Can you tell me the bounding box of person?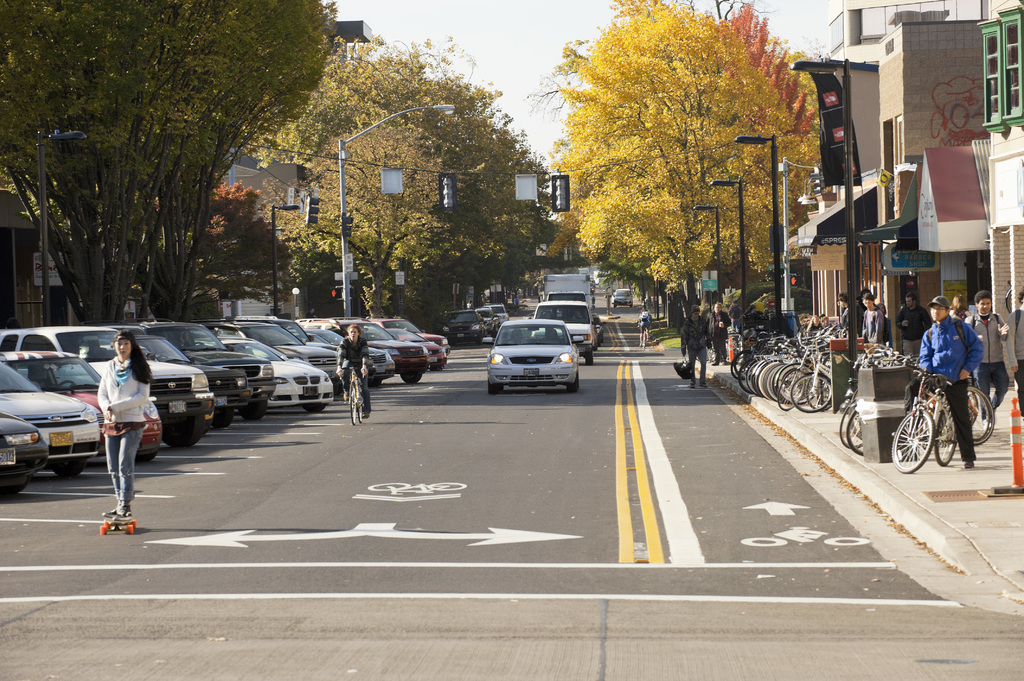
[left=704, top=300, right=732, bottom=363].
